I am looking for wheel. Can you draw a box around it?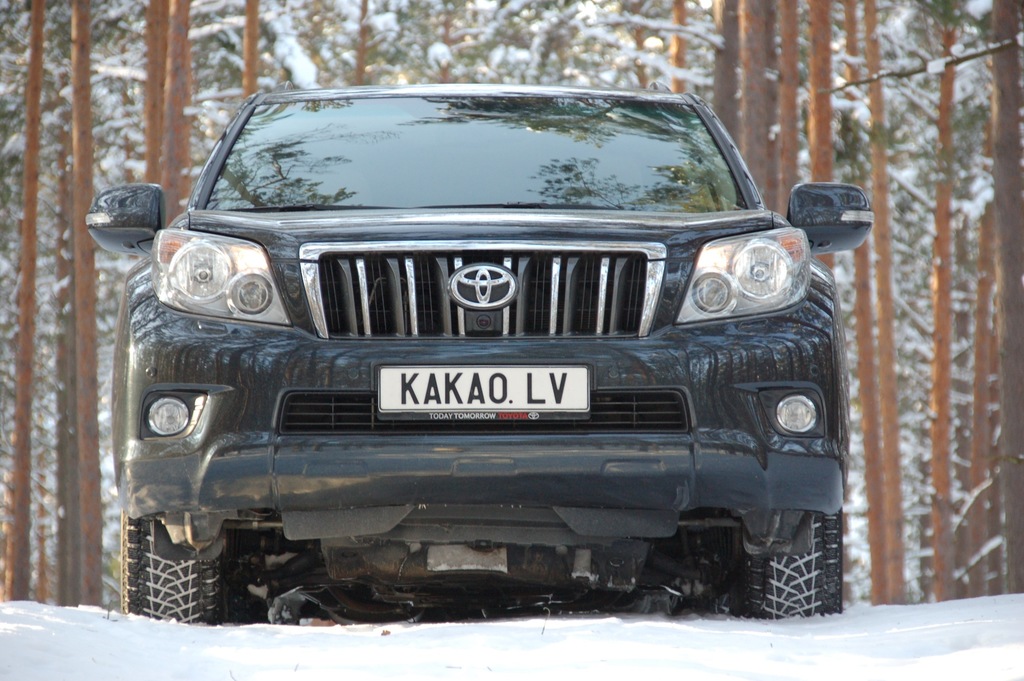
Sure, the bounding box is box=[133, 474, 232, 629].
